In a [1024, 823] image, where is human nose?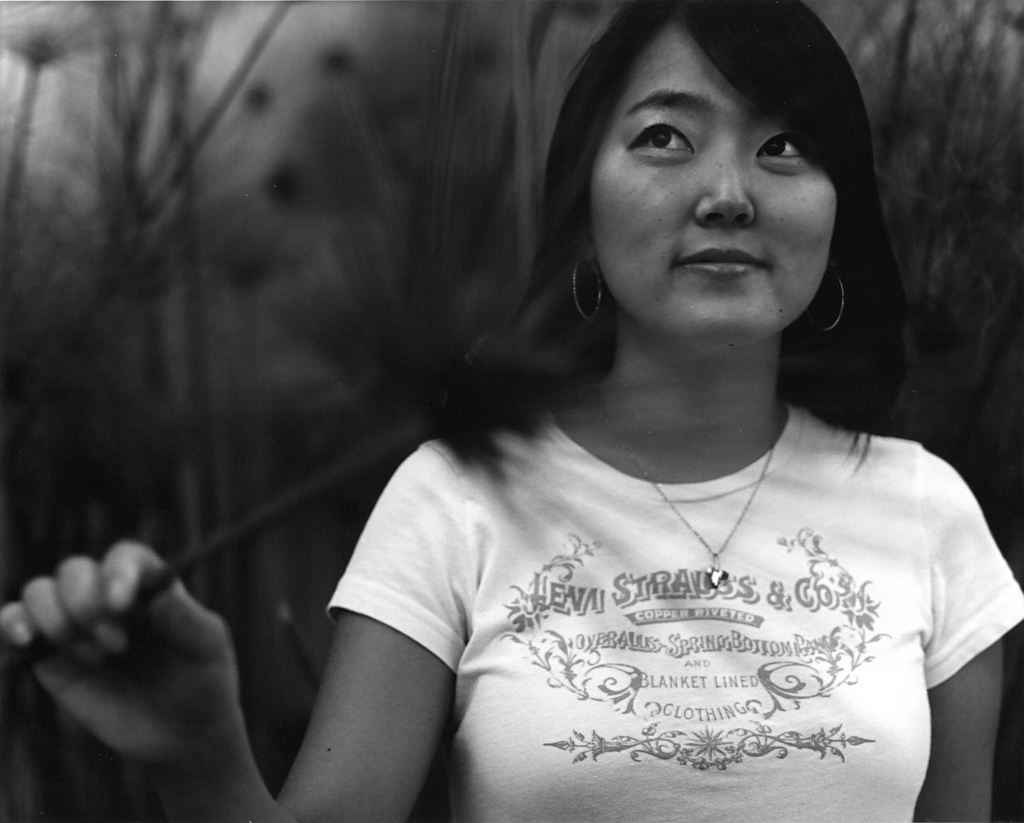
bbox=(692, 134, 758, 231).
